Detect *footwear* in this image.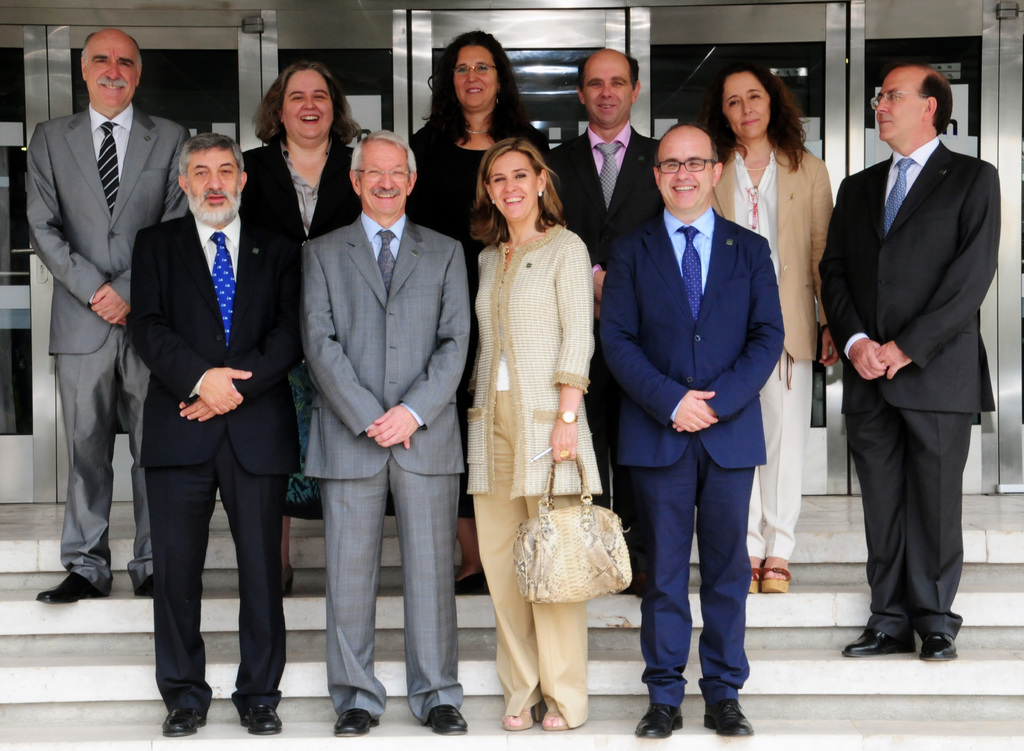
Detection: rect(702, 693, 756, 744).
